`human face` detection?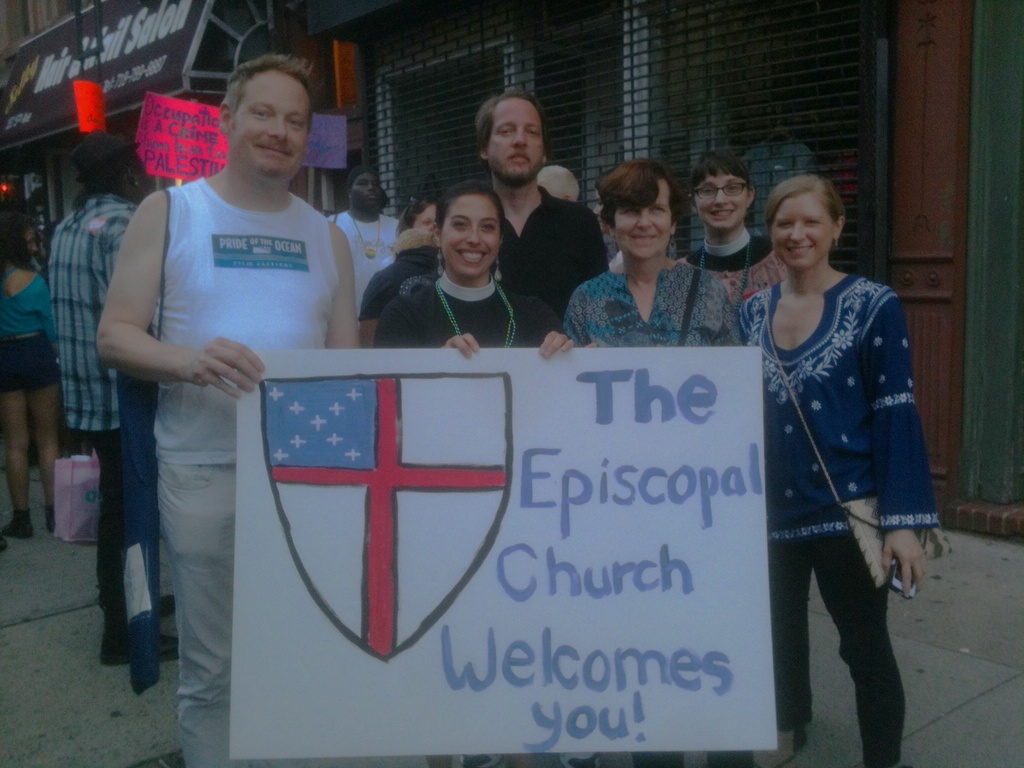
rect(616, 180, 671, 261)
